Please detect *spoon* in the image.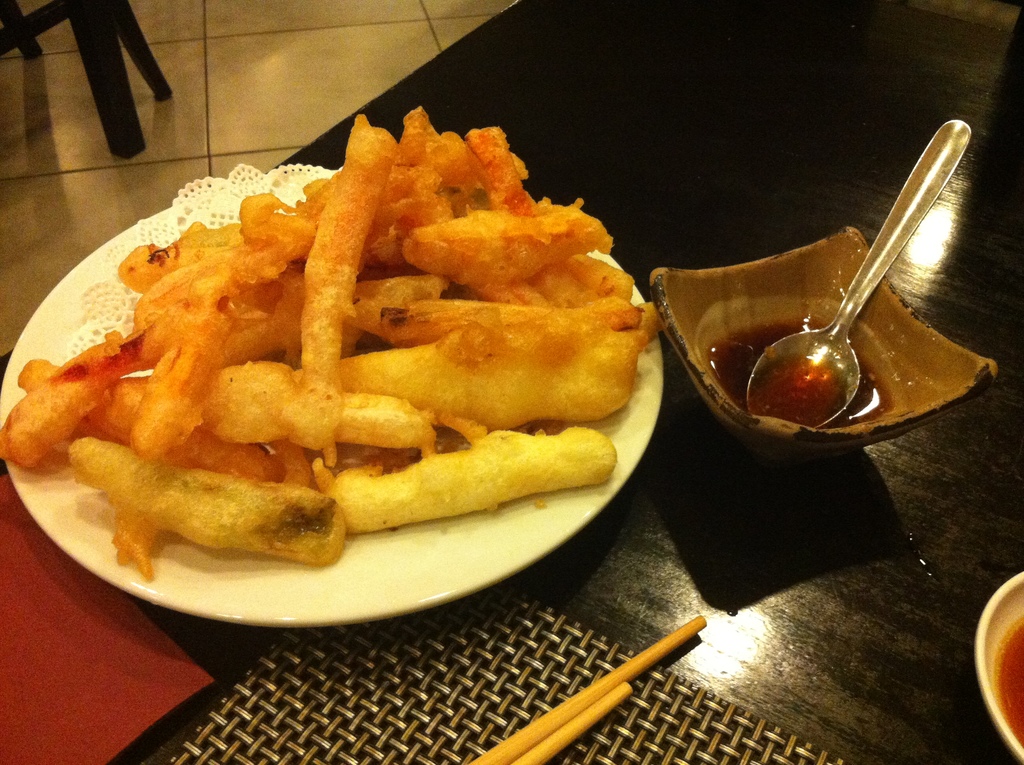
746:118:971:430.
